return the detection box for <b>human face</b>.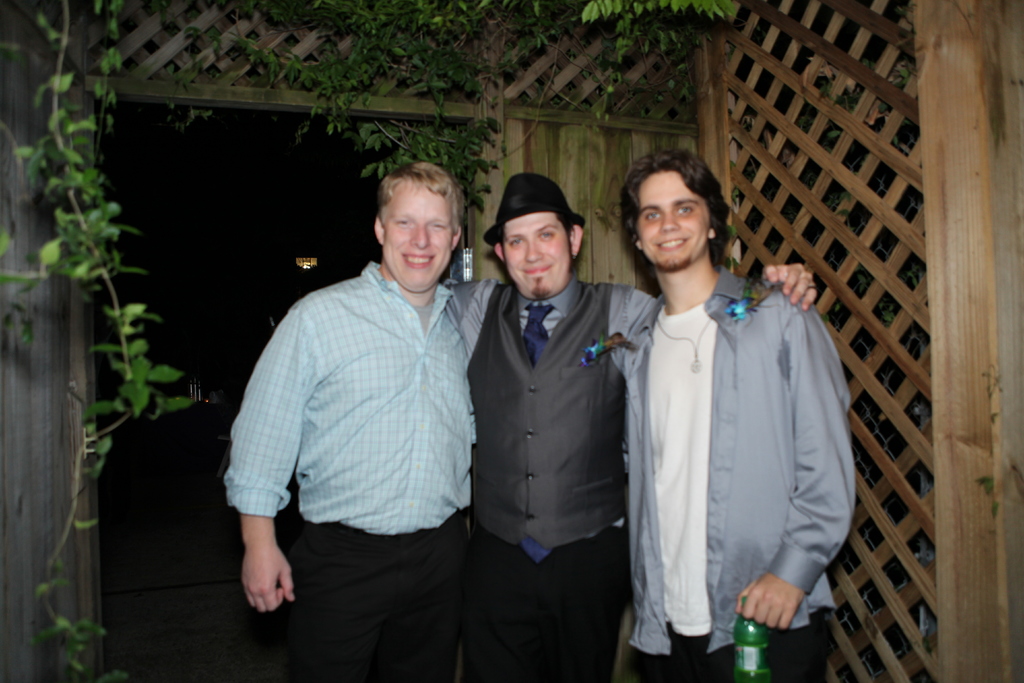
BBox(504, 215, 571, 297).
